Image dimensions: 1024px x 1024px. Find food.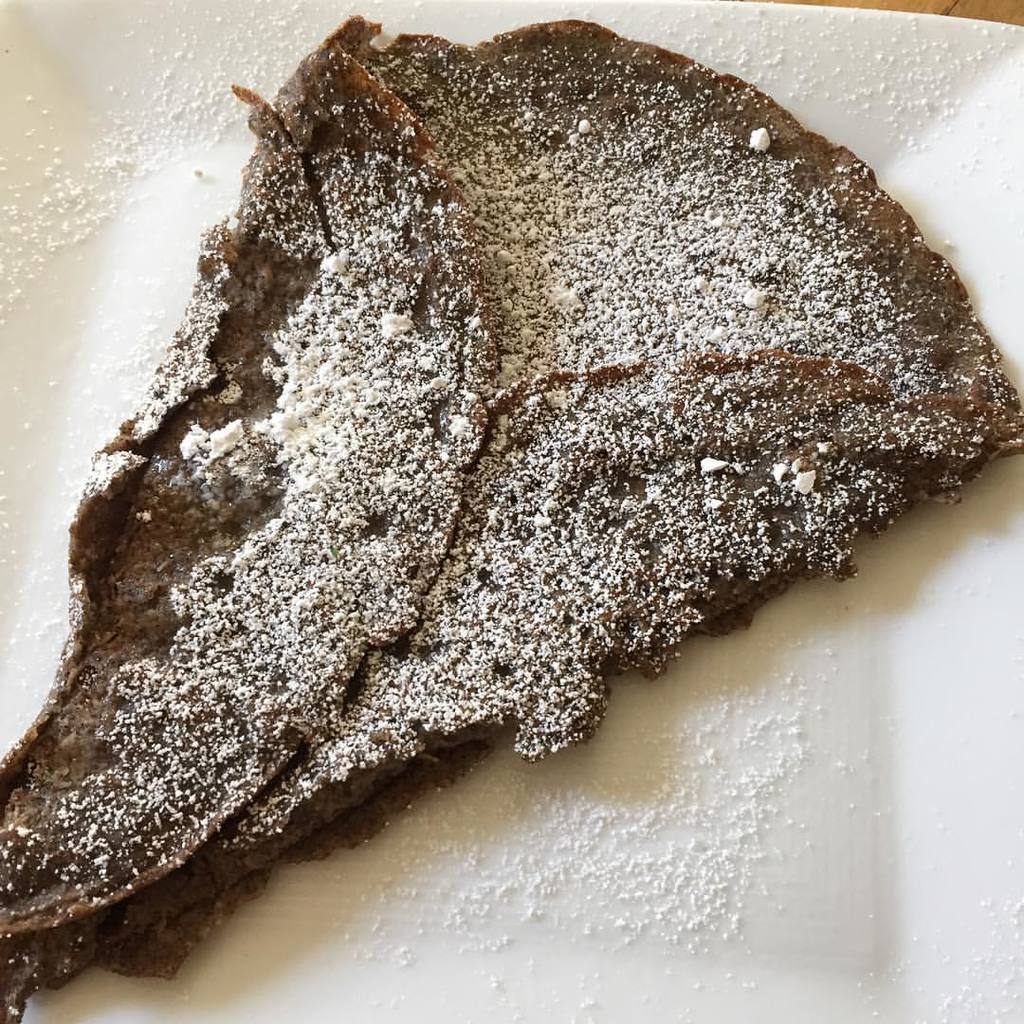
134 27 990 731.
